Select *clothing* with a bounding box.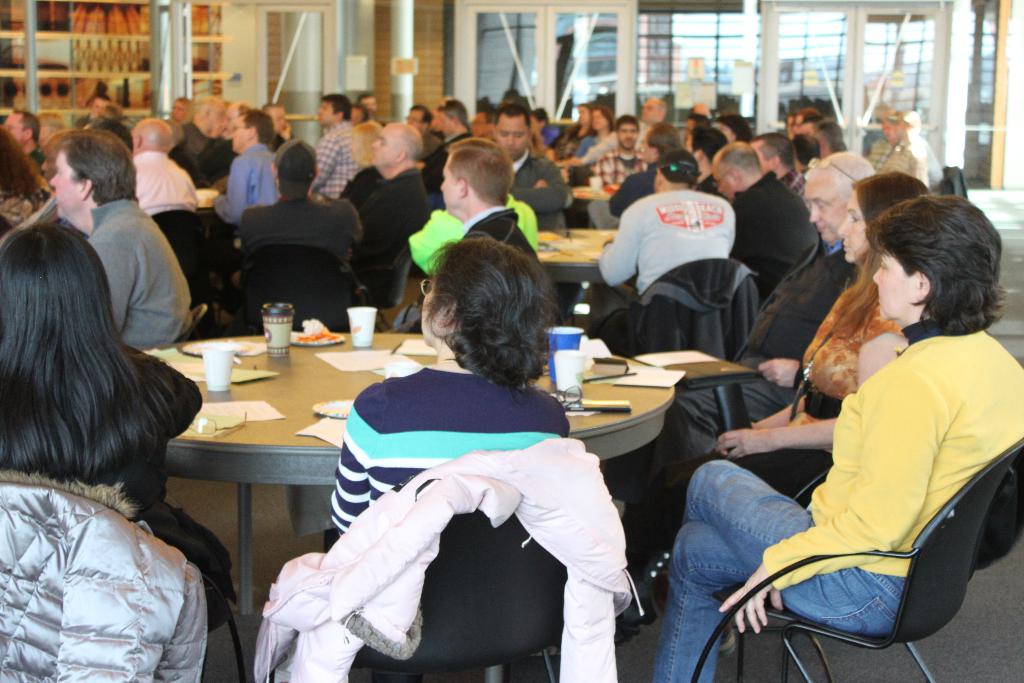
735:170:814:299.
